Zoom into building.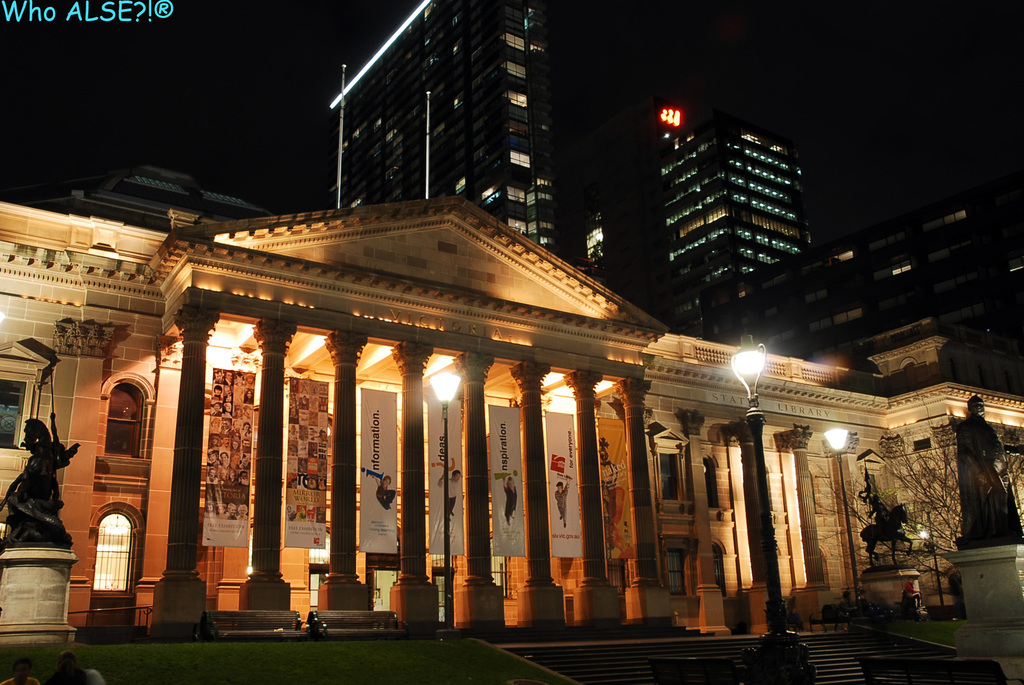
Zoom target: box(323, 0, 611, 275).
